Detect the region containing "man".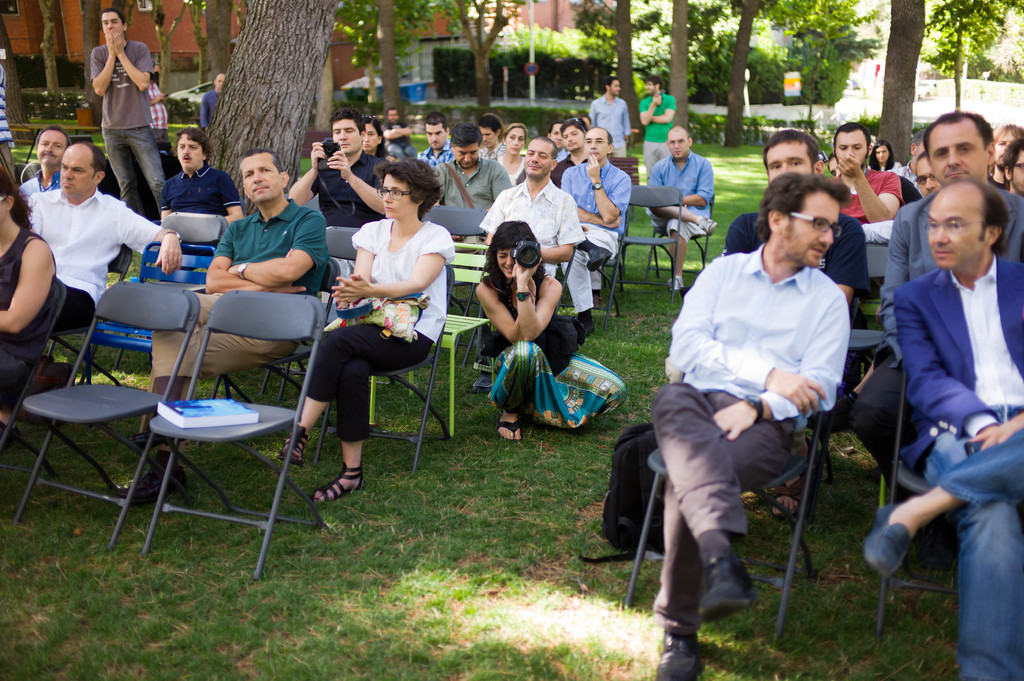
(427,120,511,215).
